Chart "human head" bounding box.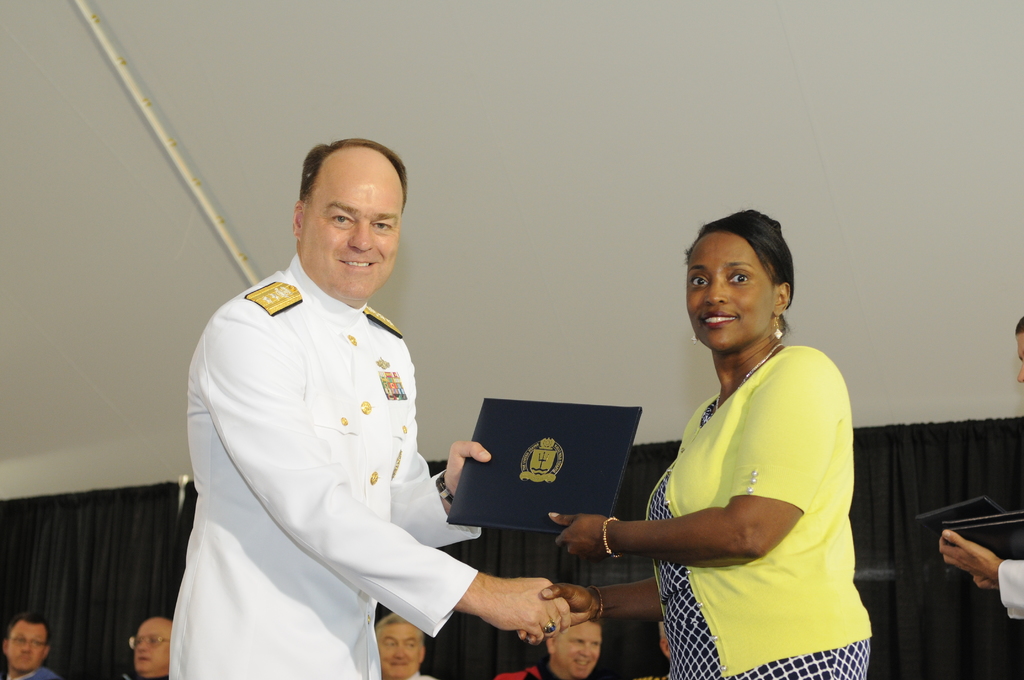
Charted: 543 618 607 679.
